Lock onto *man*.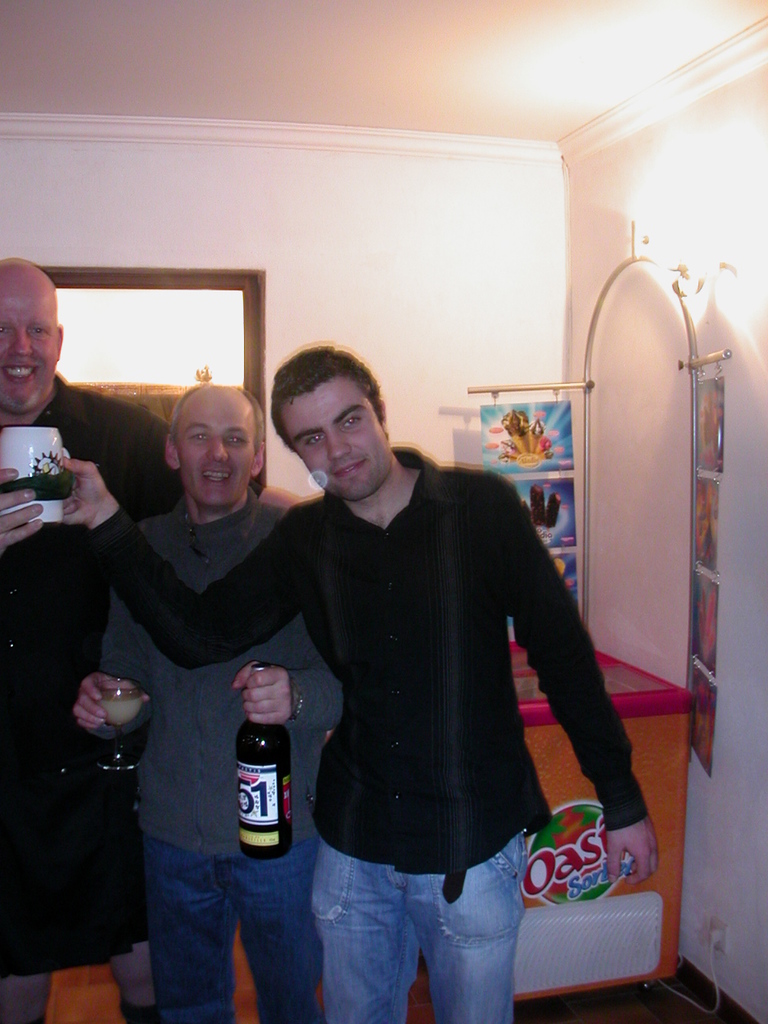
Locked: 0/251/308/1005.
